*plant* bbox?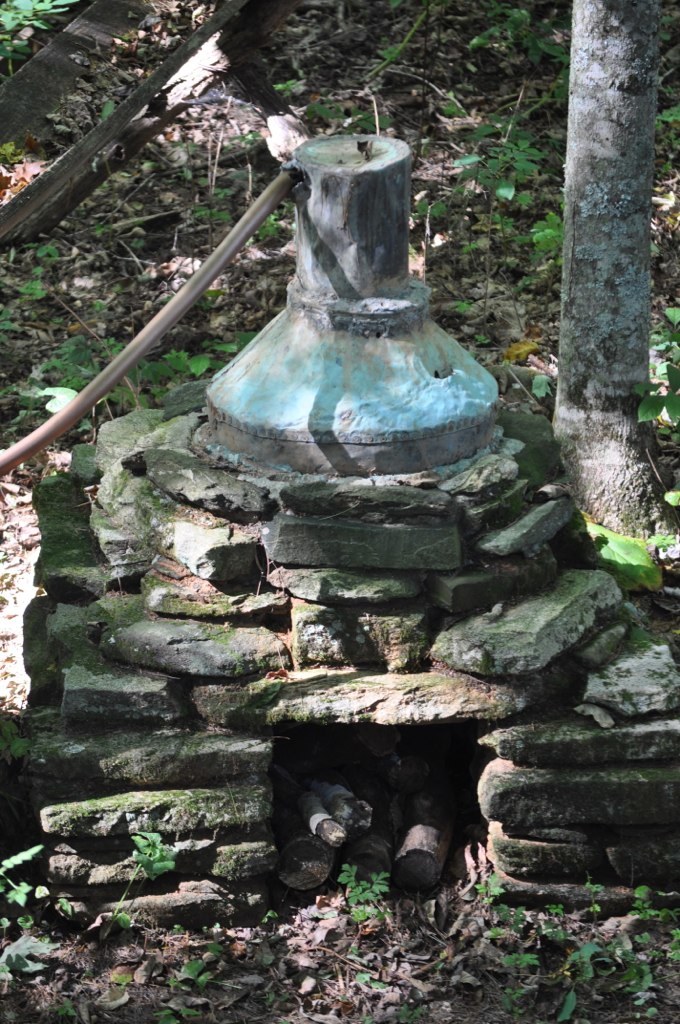
l=249, t=217, r=283, b=240
